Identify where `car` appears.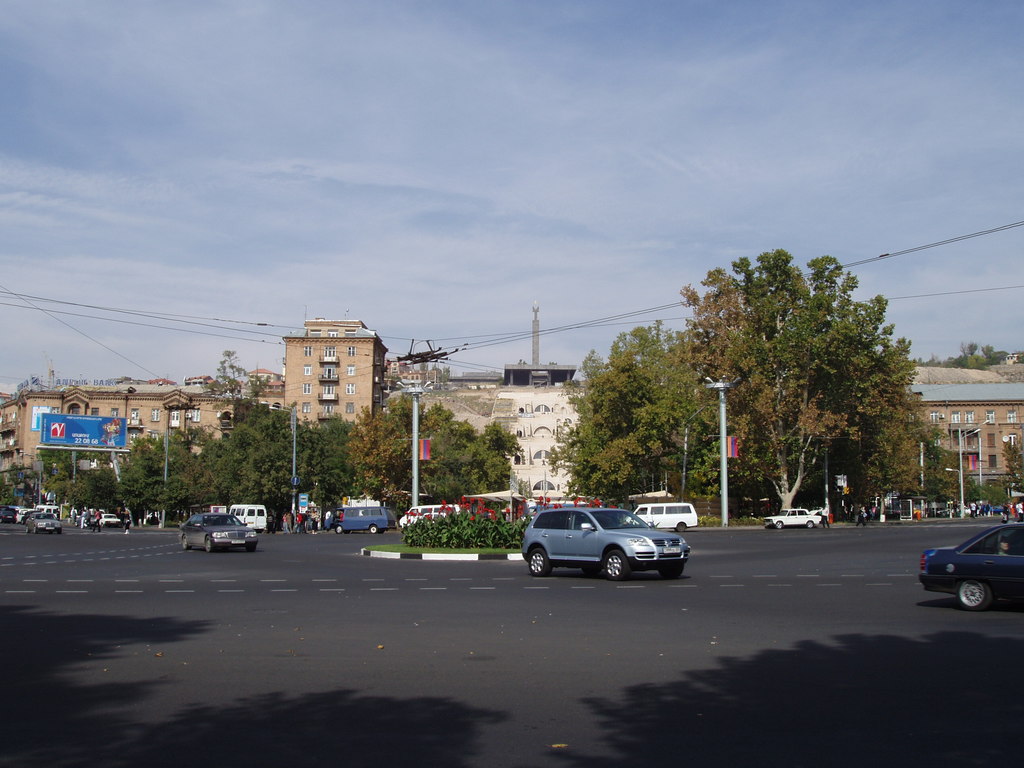
Appears at {"left": 24, "top": 502, "right": 63, "bottom": 534}.
